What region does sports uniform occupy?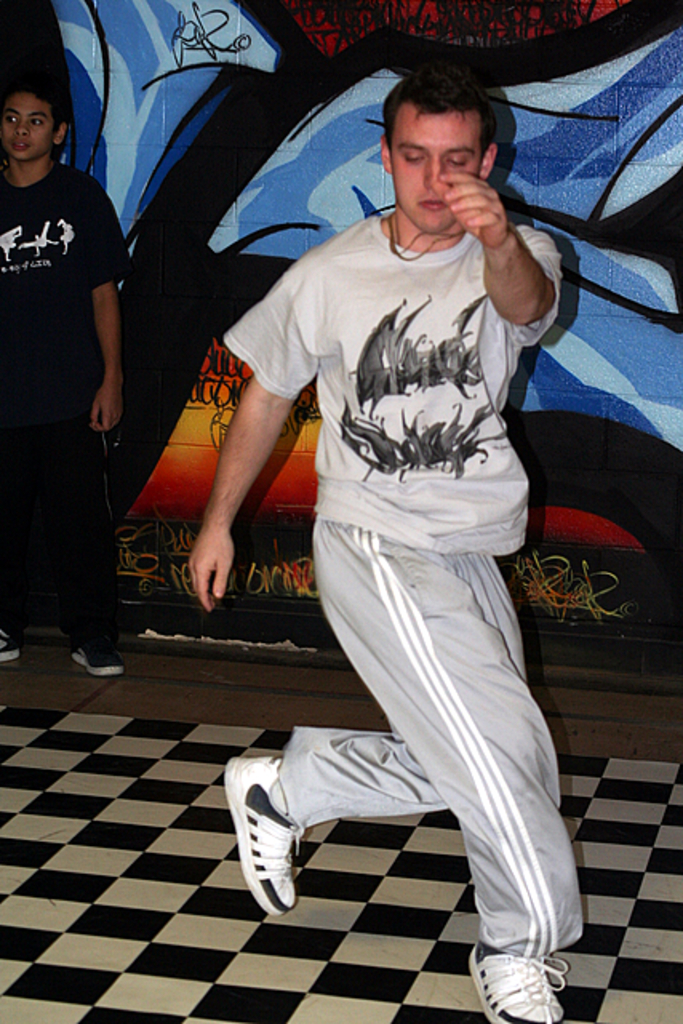
crop(0, 166, 128, 678).
